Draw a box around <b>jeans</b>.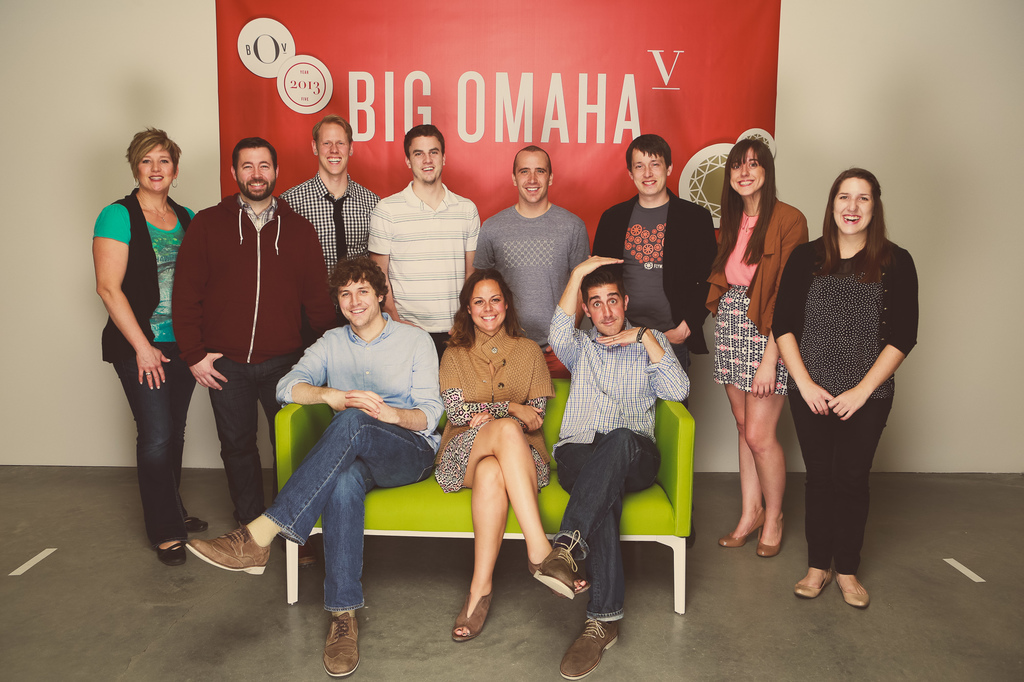
crop(116, 343, 191, 543).
